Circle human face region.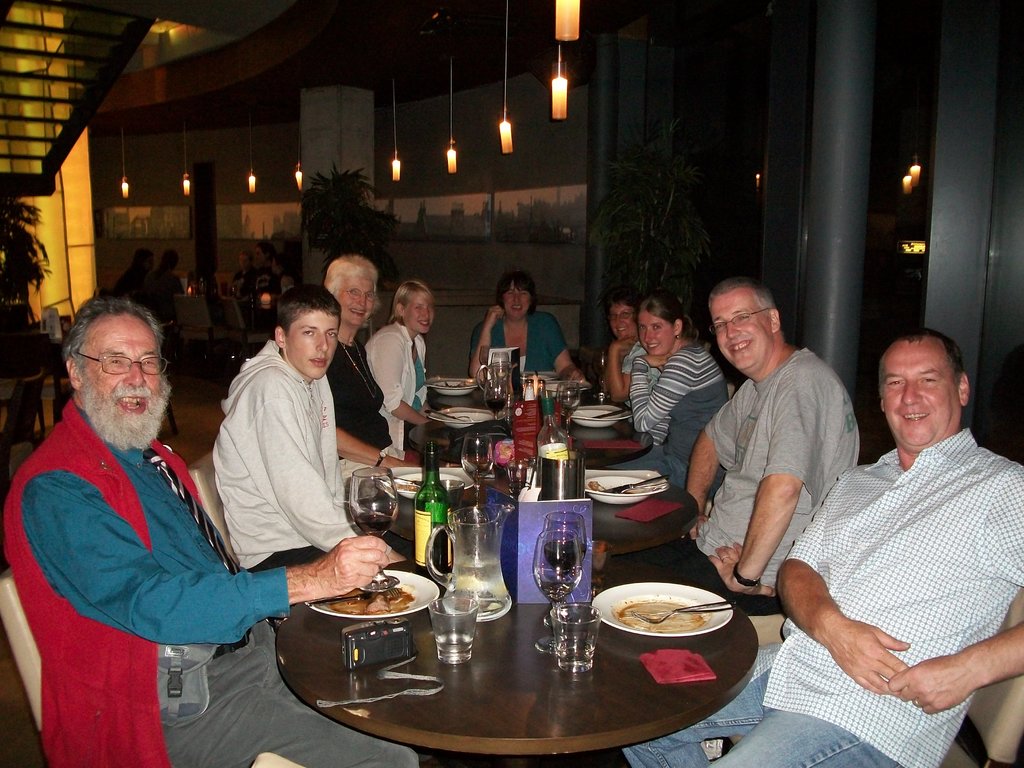
Region: detection(710, 290, 771, 367).
